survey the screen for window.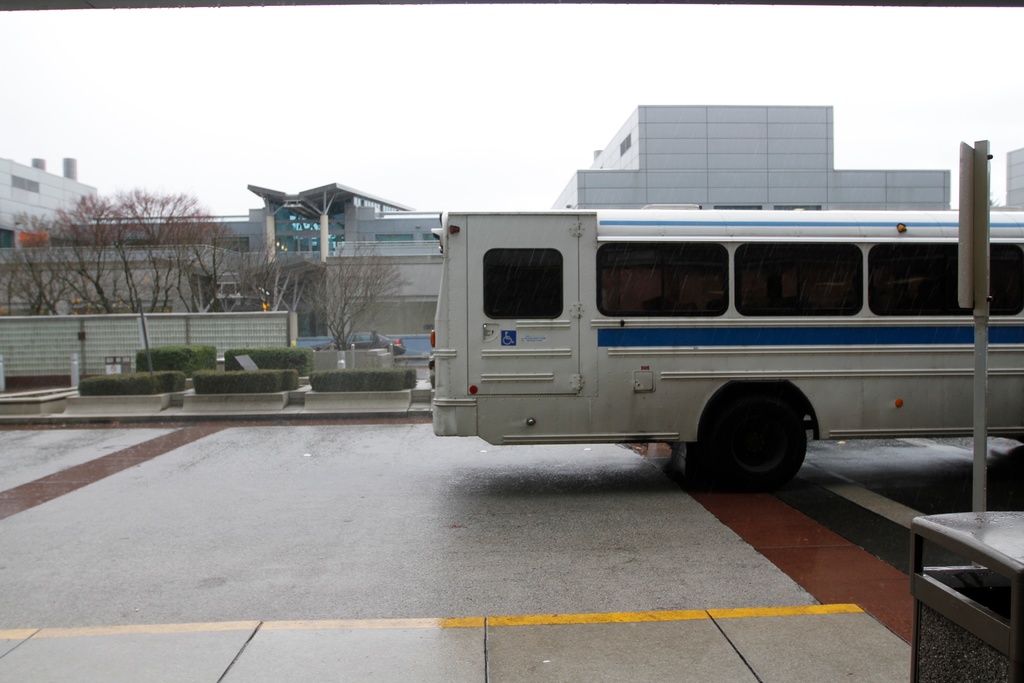
Survey found: (729,241,860,315).
